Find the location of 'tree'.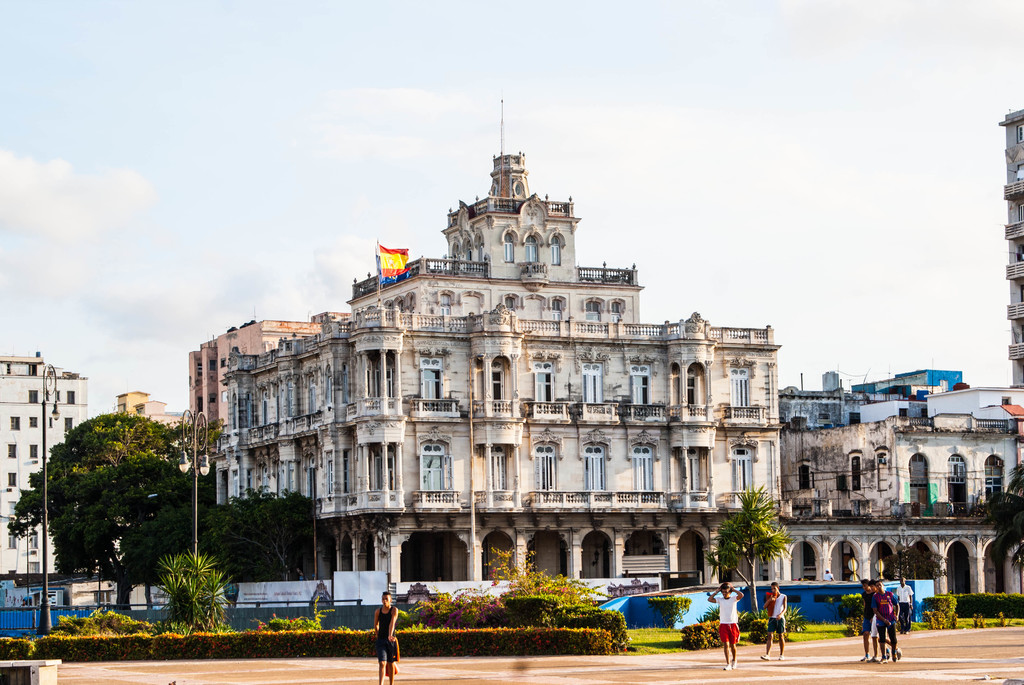
Location: 980:461:1023:597.
